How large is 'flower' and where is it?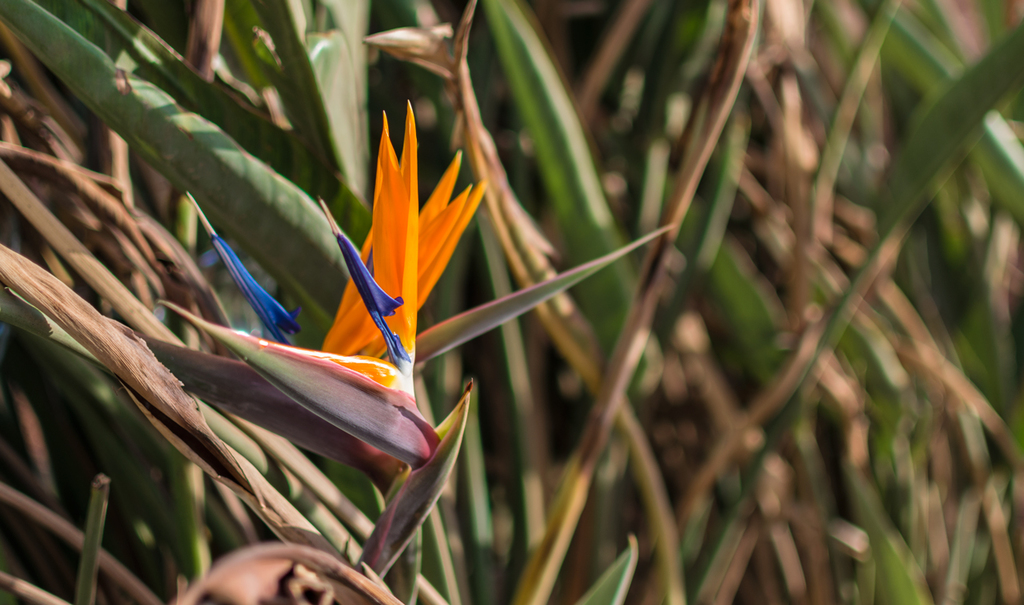
Bounding box: bbox(133, 96, 499, 579).
